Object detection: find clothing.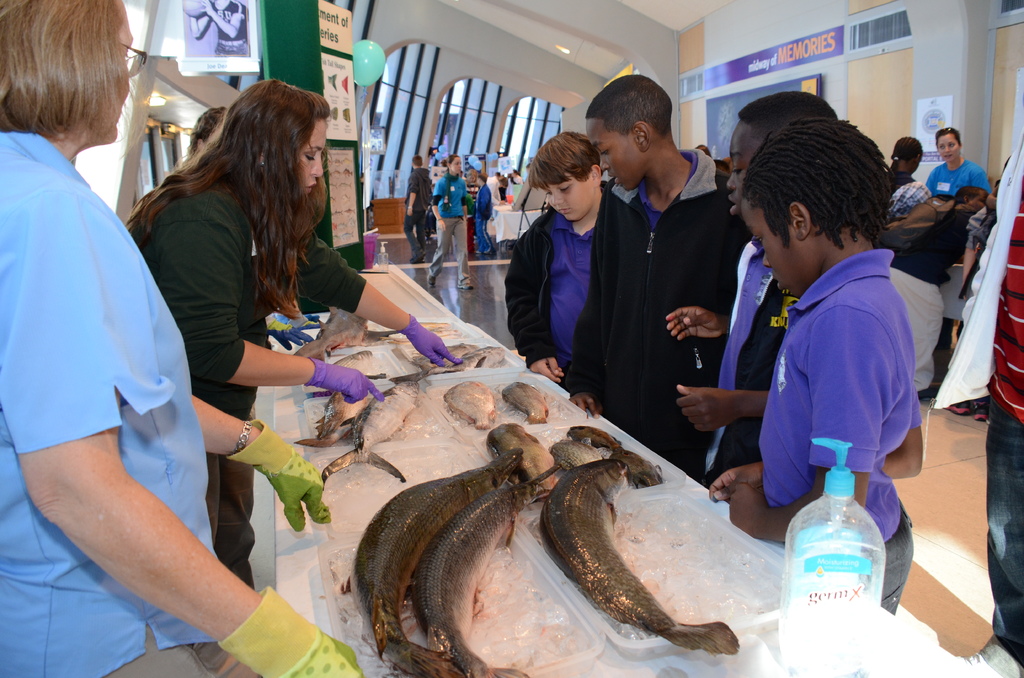
select_region(925, 157, 994, 251).
